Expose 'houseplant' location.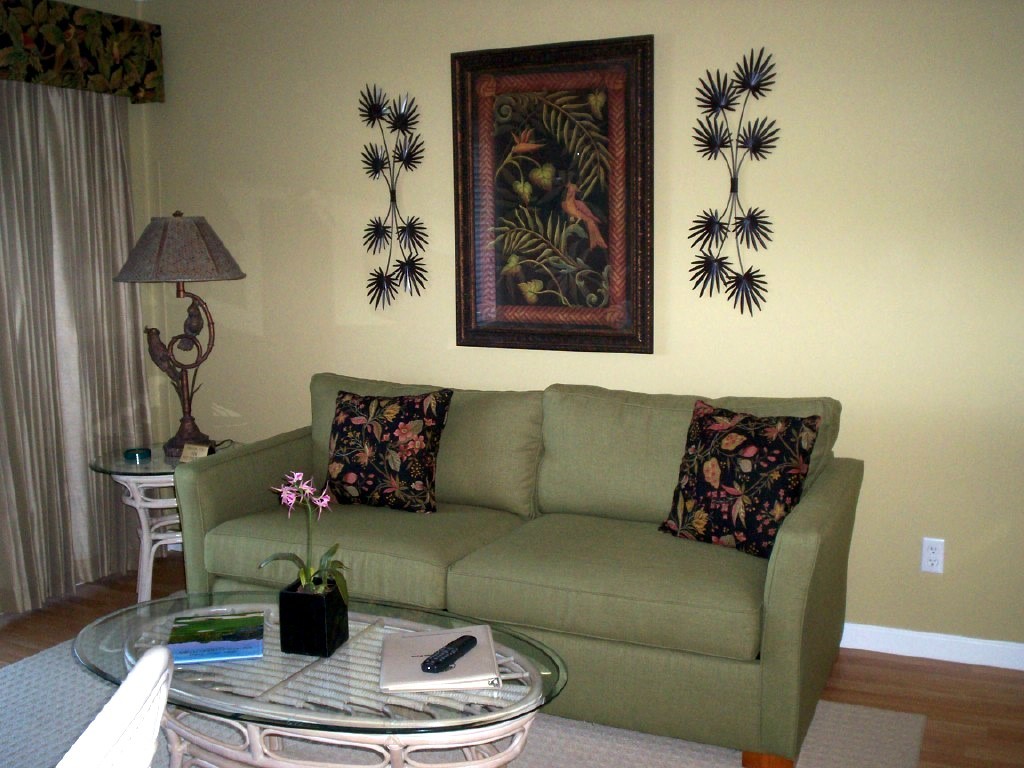
Exposed at 261/467/352/649.
